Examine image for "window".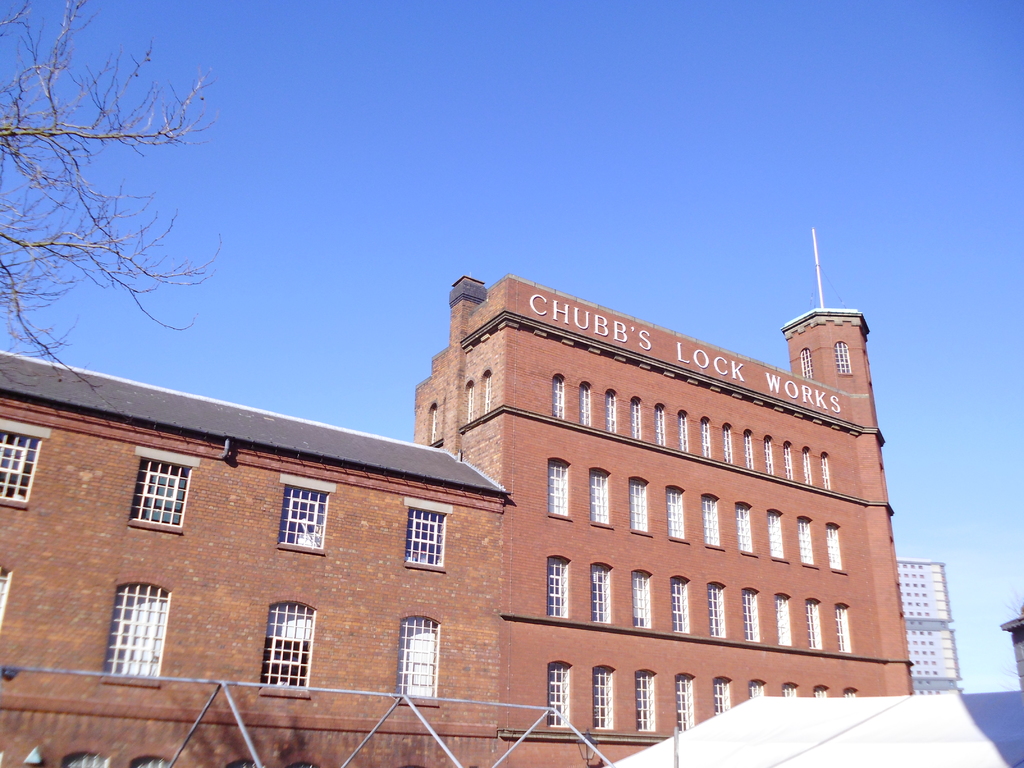
Examination result: (x1=0, y1=562, x2=12, y2=620).
